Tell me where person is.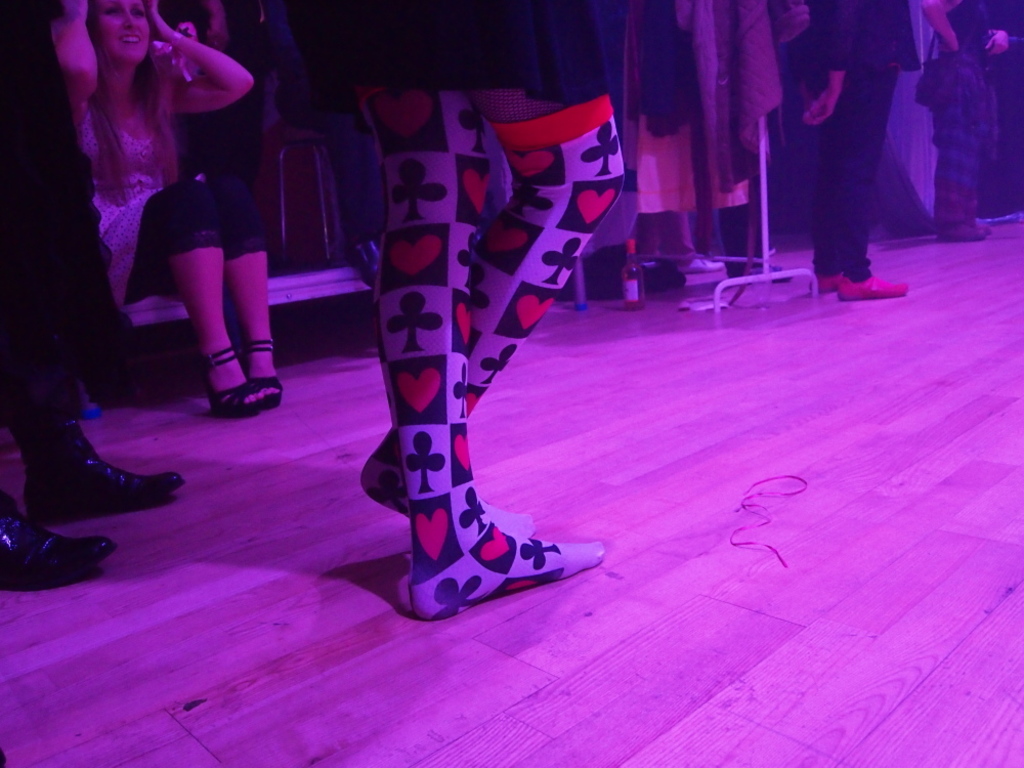
person is at [309, 0, 629, 625].
